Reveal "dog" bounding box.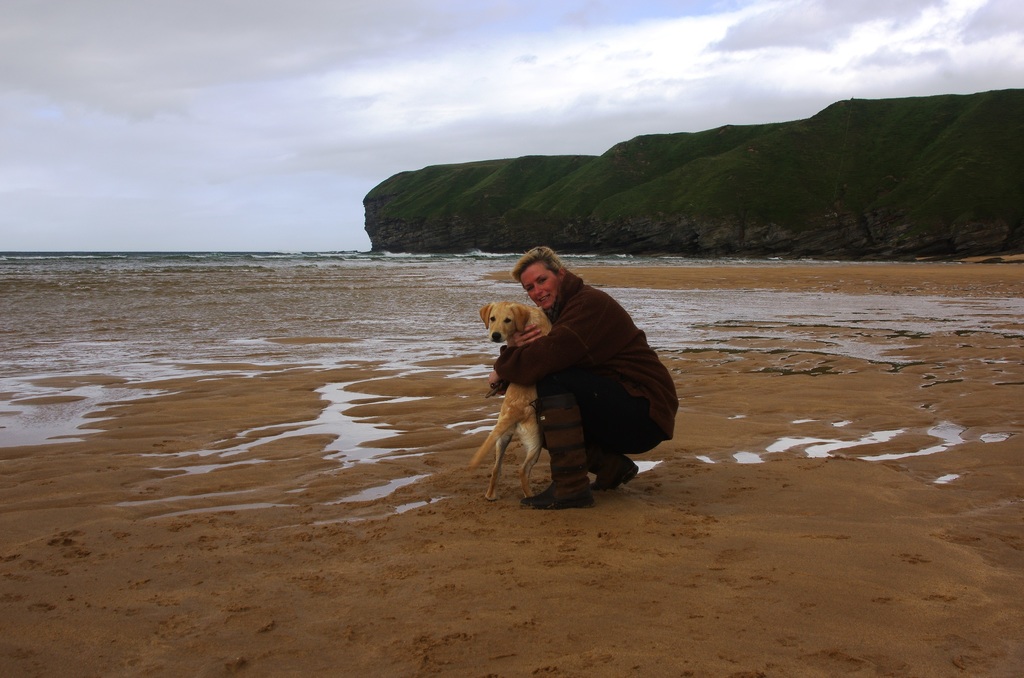
Revealed: box(465, 301, 553, 504).
